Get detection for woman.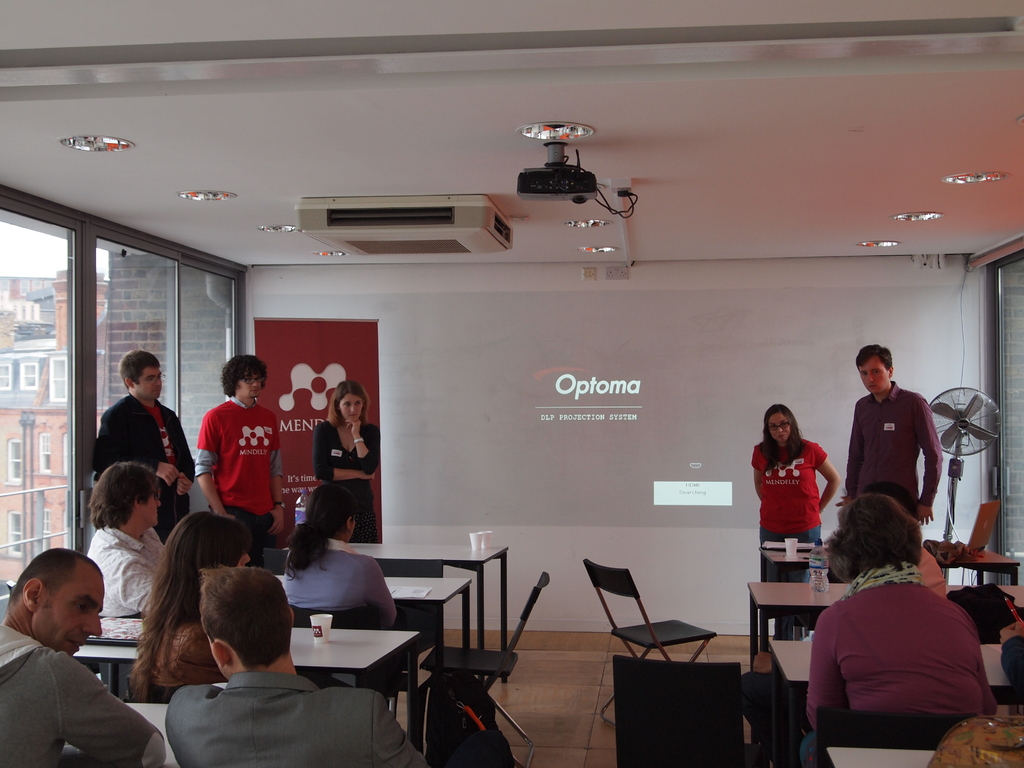
Detection: detection(313, 378, 376, 540).
